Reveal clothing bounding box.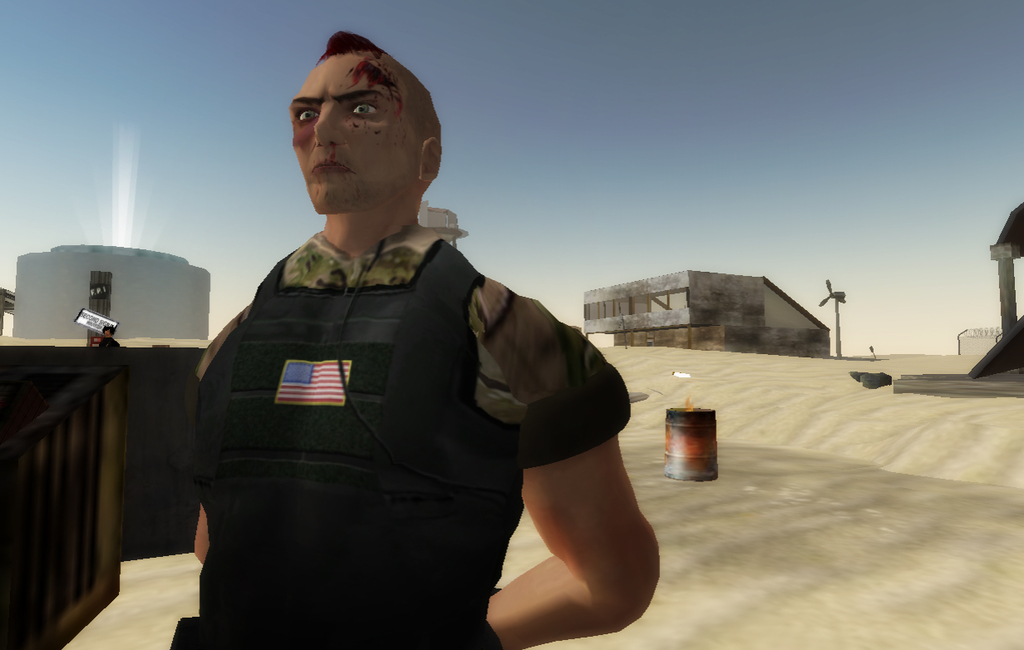
Revealed: <box>171,219,627,649</box>.
